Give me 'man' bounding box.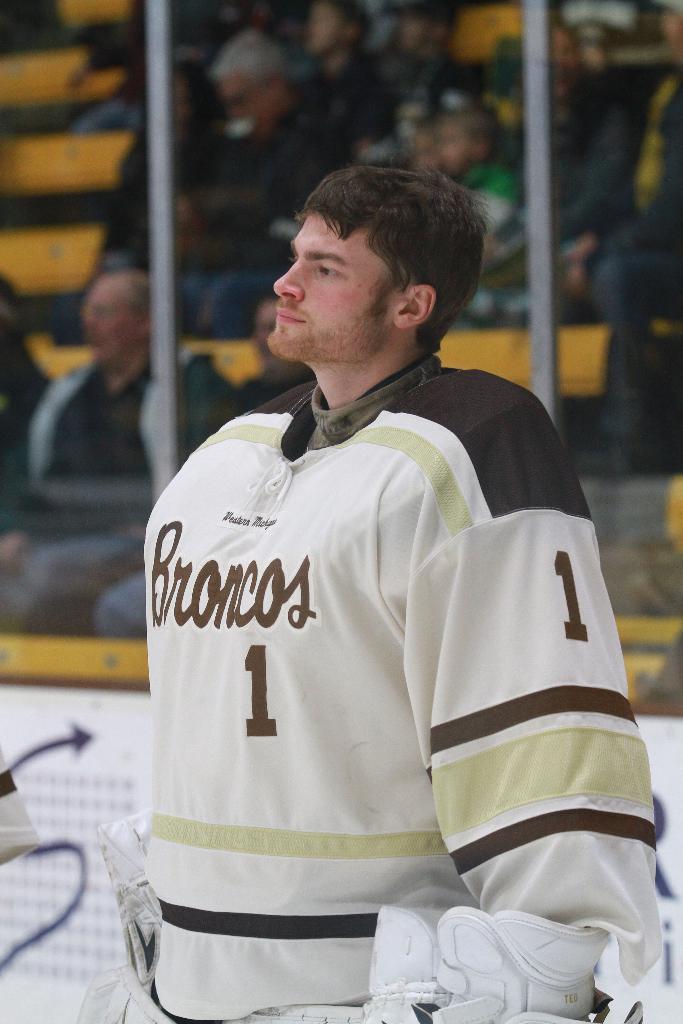
select_region(150, 26, 348, 342).
